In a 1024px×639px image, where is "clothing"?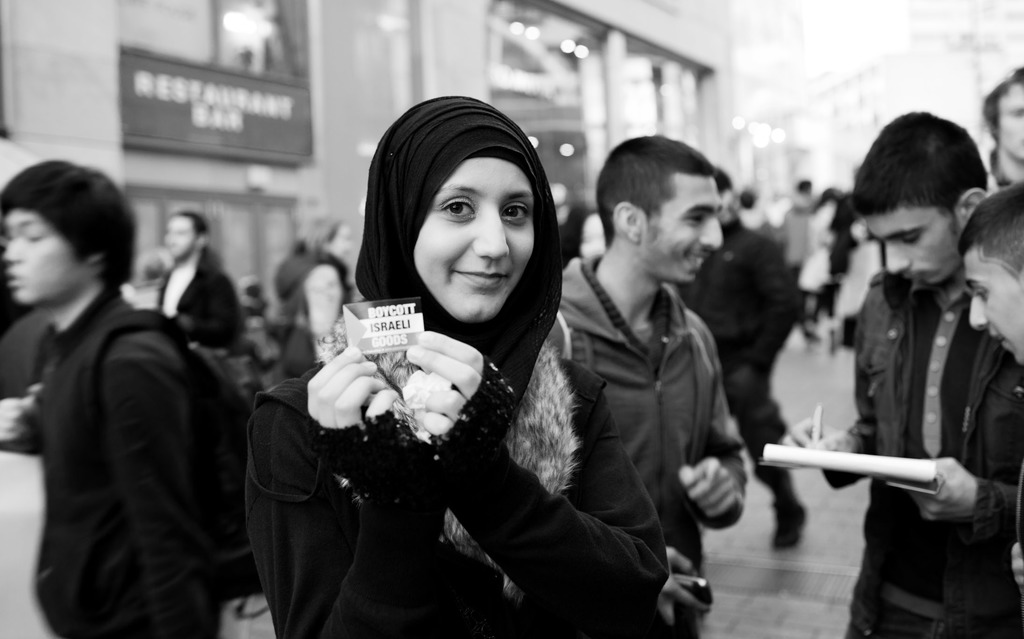
detection(830, 216, 860, 345).
